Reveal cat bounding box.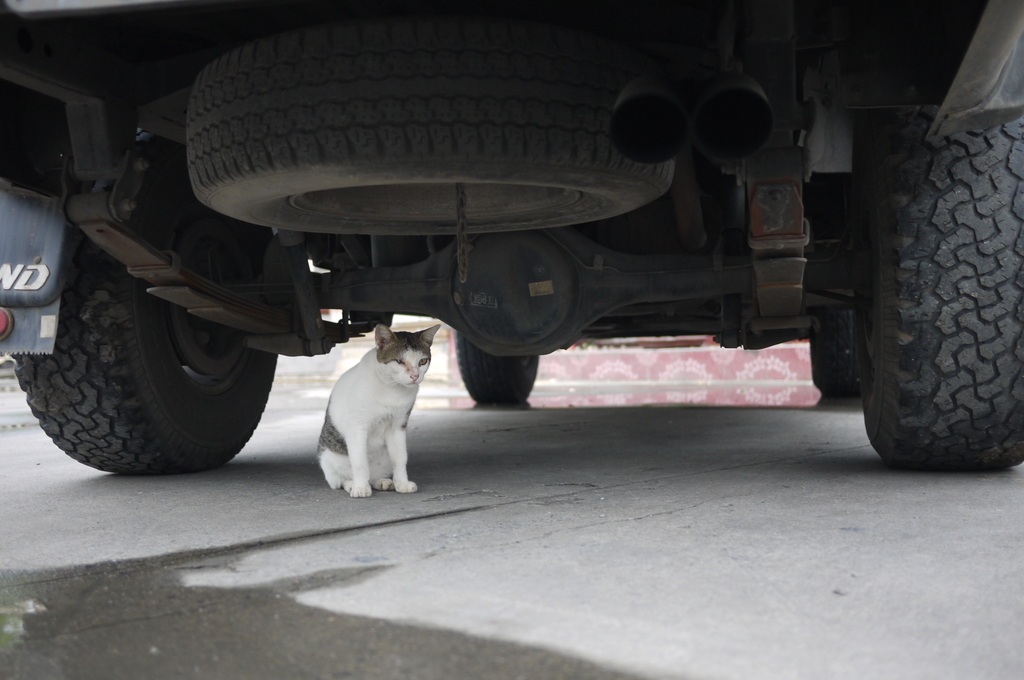
Revealed: (left=317, top=323, right=442, bottom=501).
